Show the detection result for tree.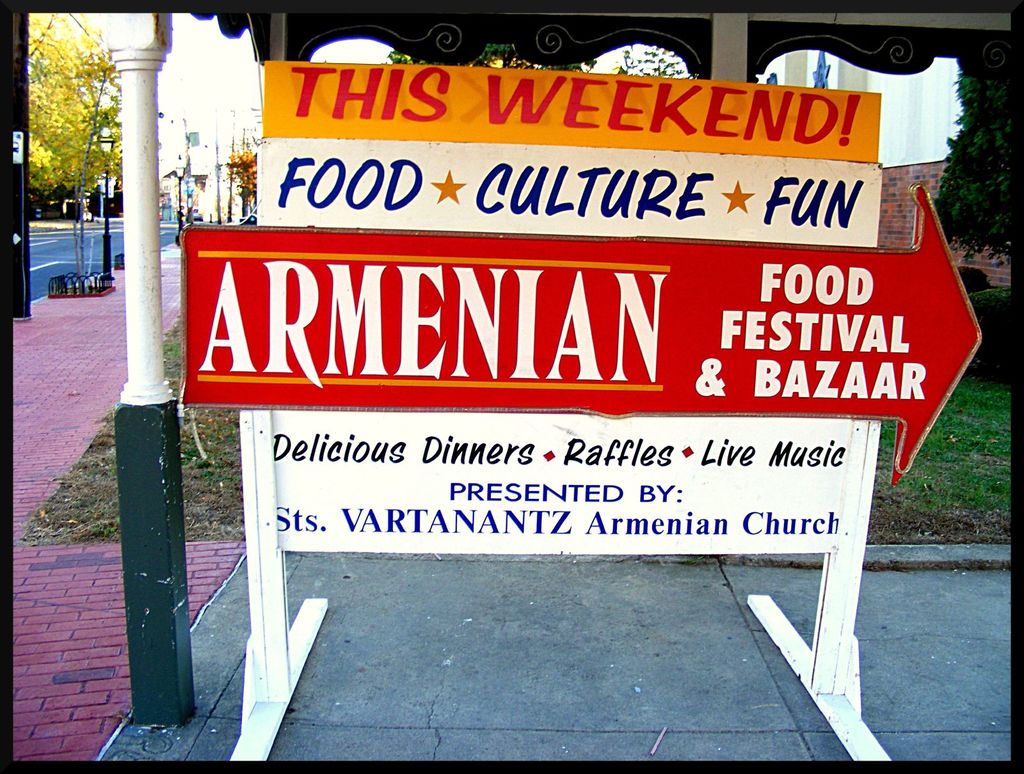
detection(22, 4, 118, 241).
